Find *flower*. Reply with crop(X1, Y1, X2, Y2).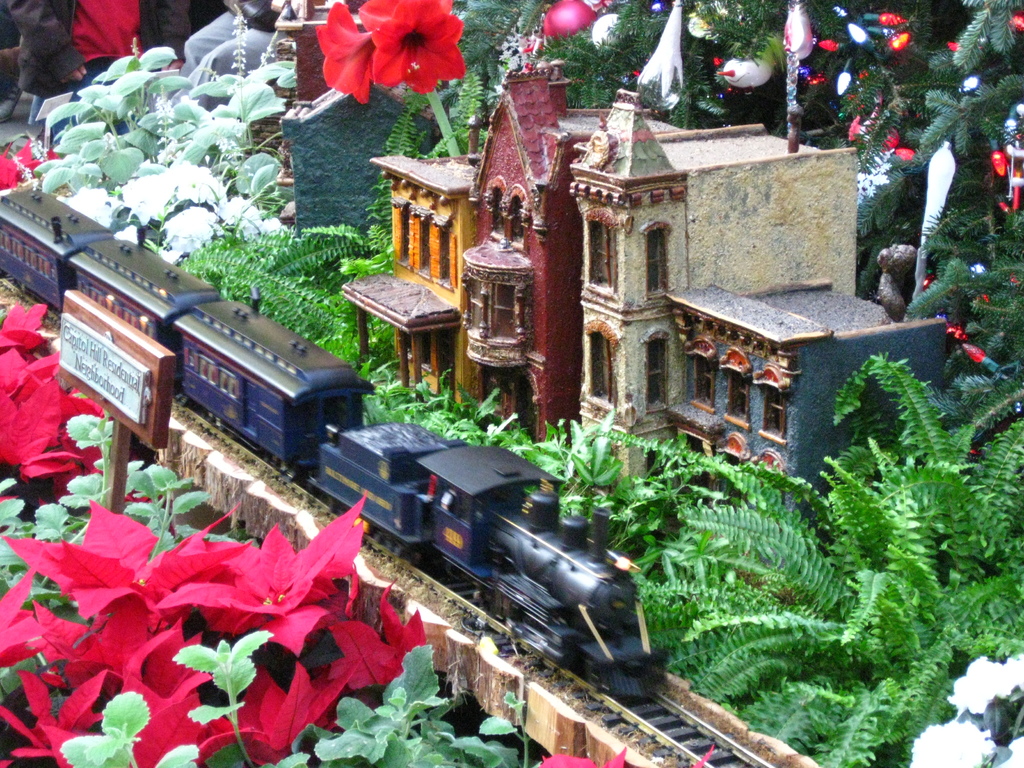
crop(154, 493, 372, 640).
